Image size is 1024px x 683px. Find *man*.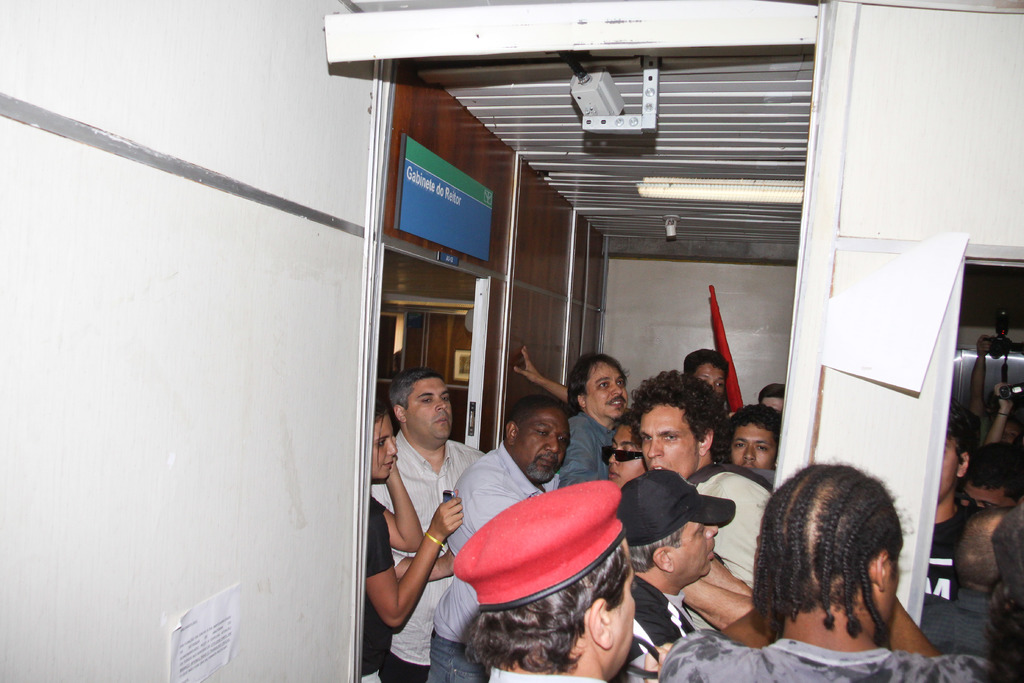
[left=600, top=411, right=650, bottom=482].
